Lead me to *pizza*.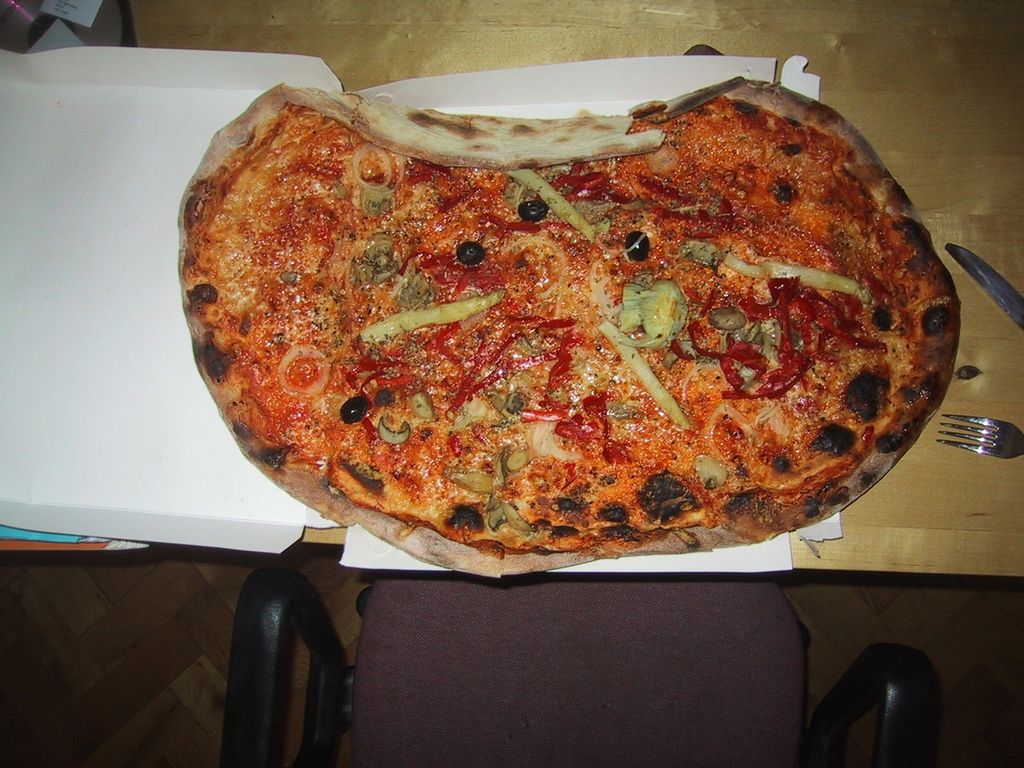
Lead to select_region(194, 72, 958, 586).
